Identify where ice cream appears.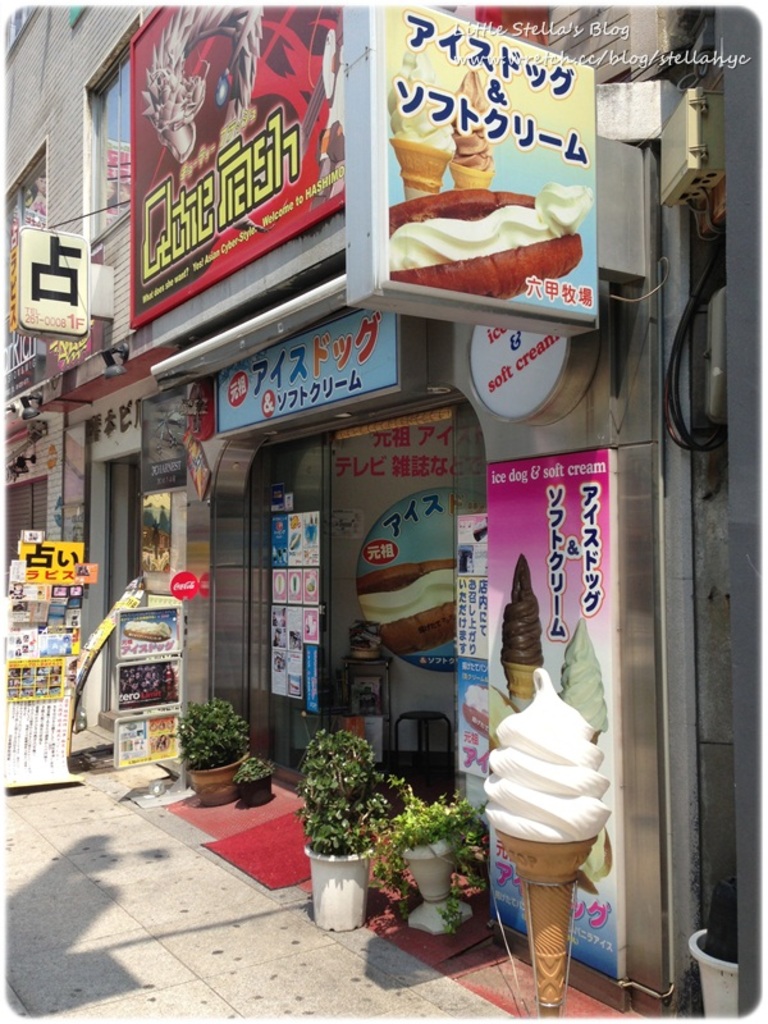
Appears at l=559, t=616, r=605, b=744.
